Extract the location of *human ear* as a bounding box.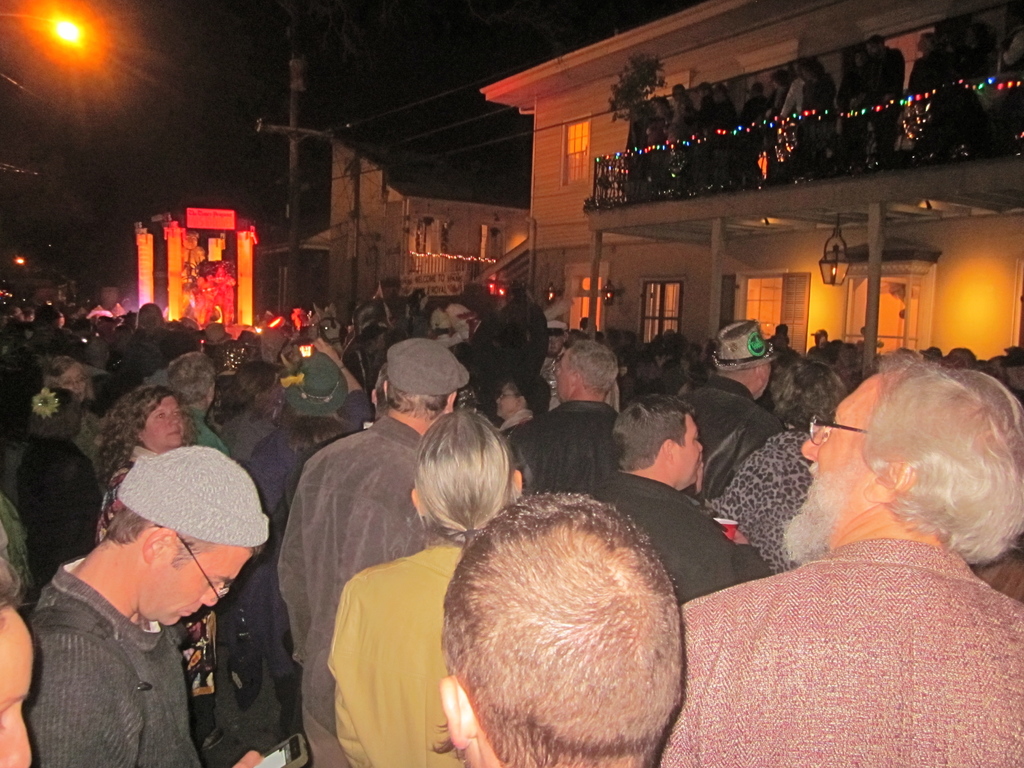
(410,485,427,518).
